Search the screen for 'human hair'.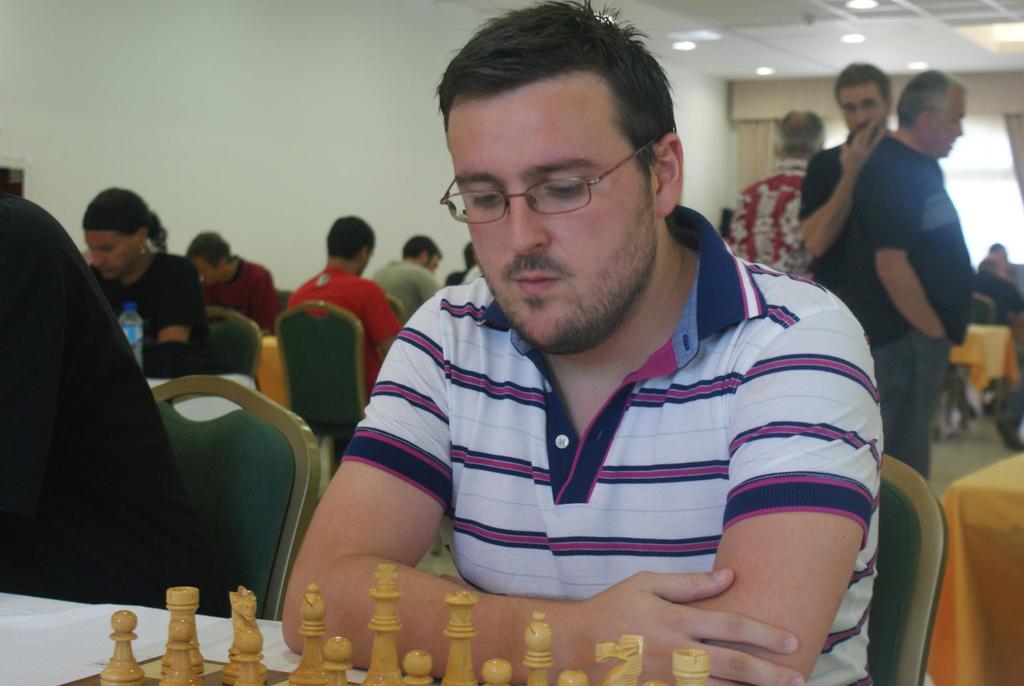
Found at <region>827, 60, 891, 110</region>.
